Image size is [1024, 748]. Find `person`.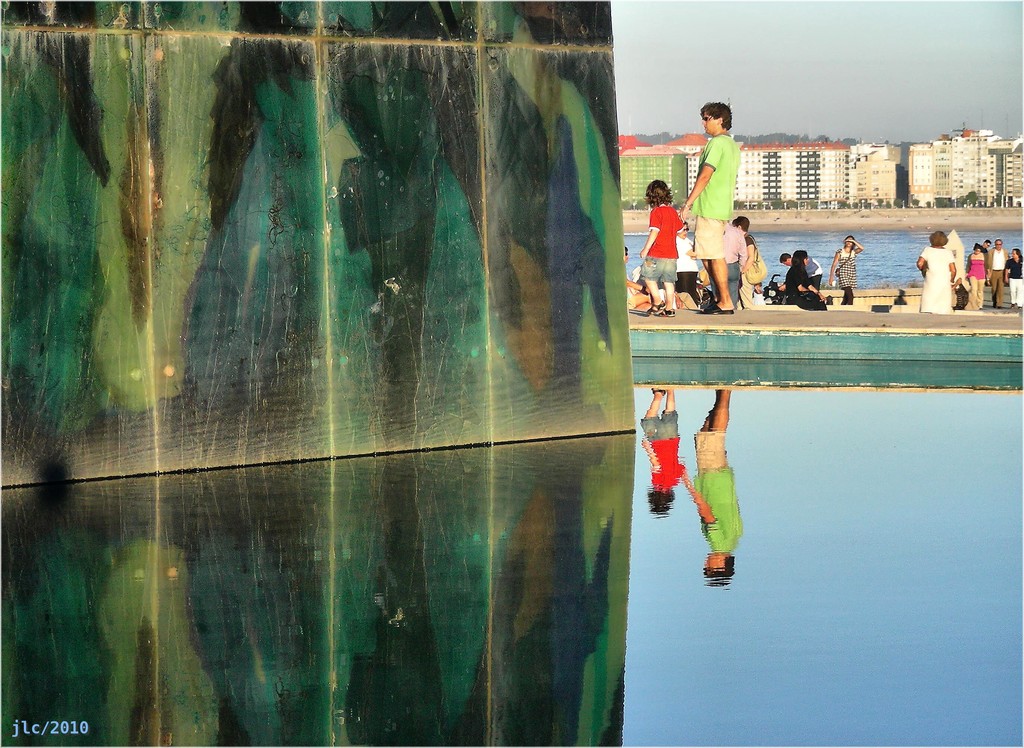
[x1=684, y1=398, x2=767, y2=601].
